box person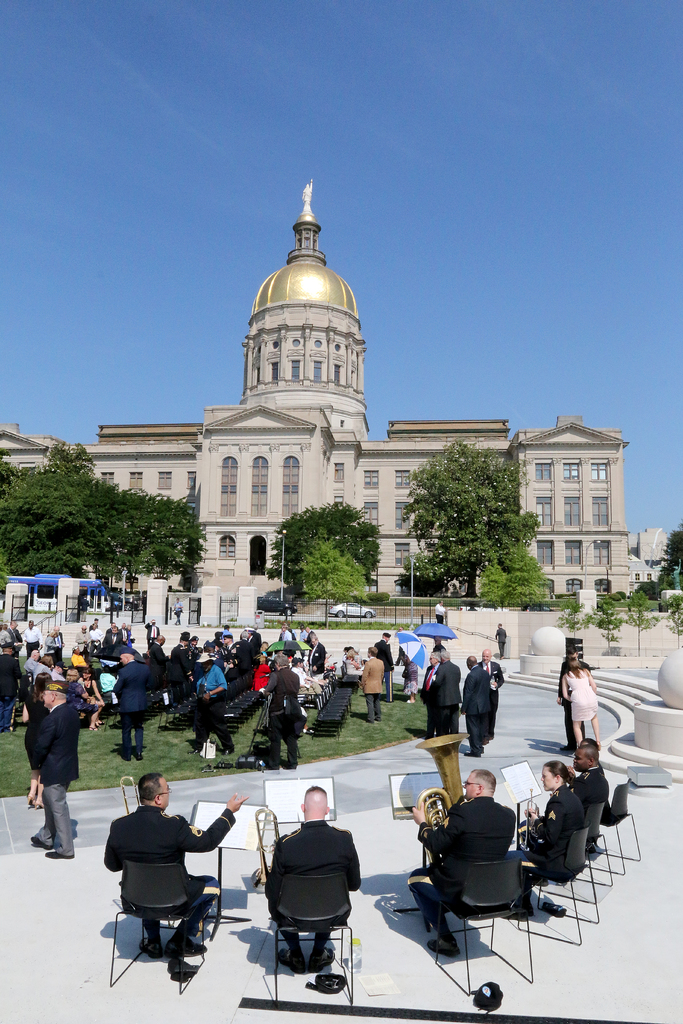
(left=406, top=767, right=516, bottom=958)
